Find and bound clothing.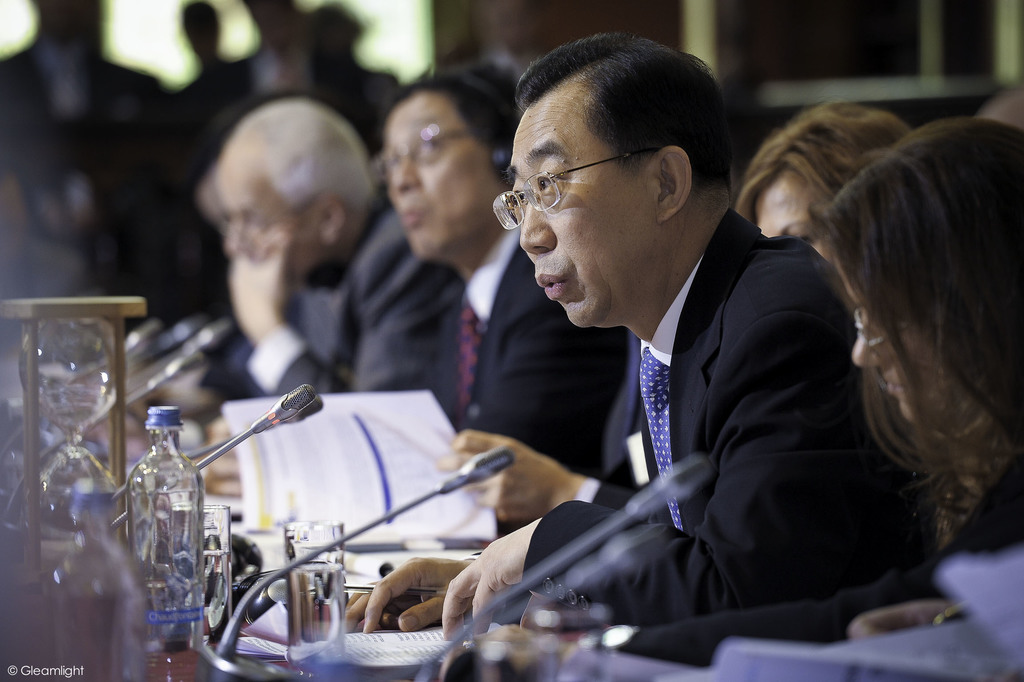
Bound: Rect(236, 217, 438, 459).
